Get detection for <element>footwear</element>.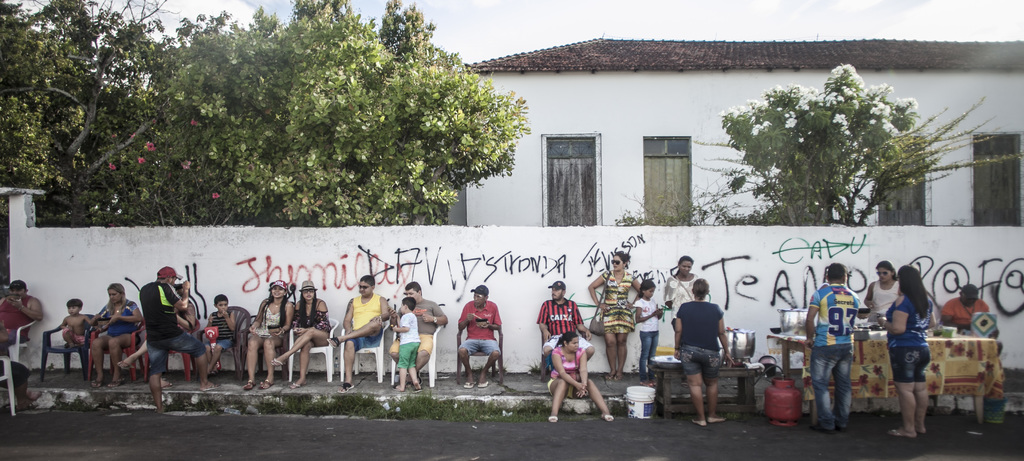
Detection: bbox=(391, 383, 406, 393).
